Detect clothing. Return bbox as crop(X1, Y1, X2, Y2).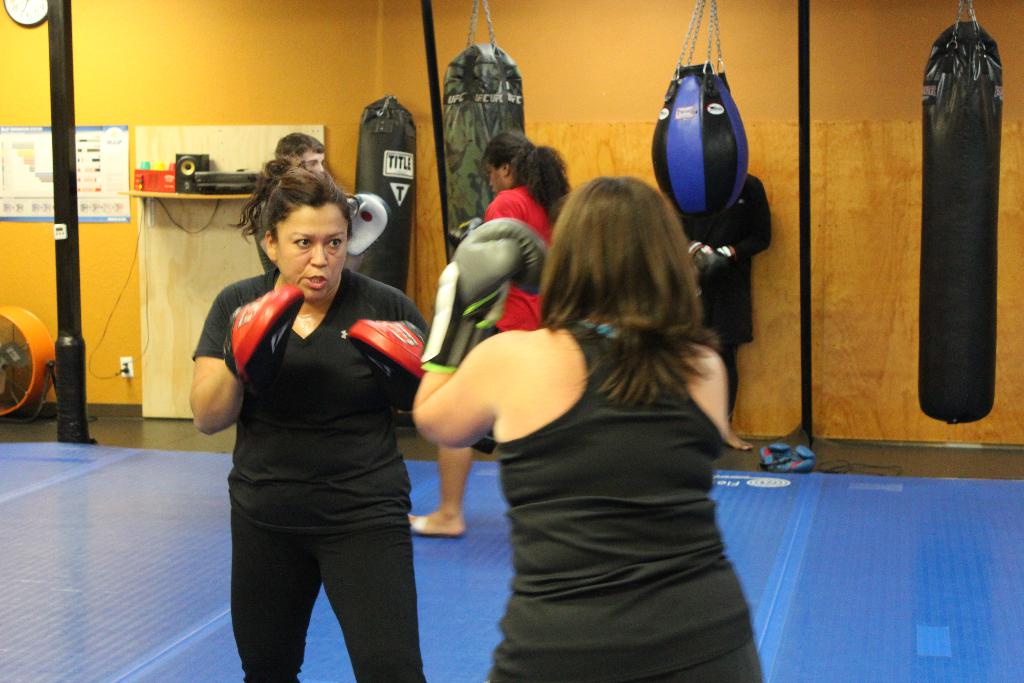
crop(484, 315, 765, 682).
